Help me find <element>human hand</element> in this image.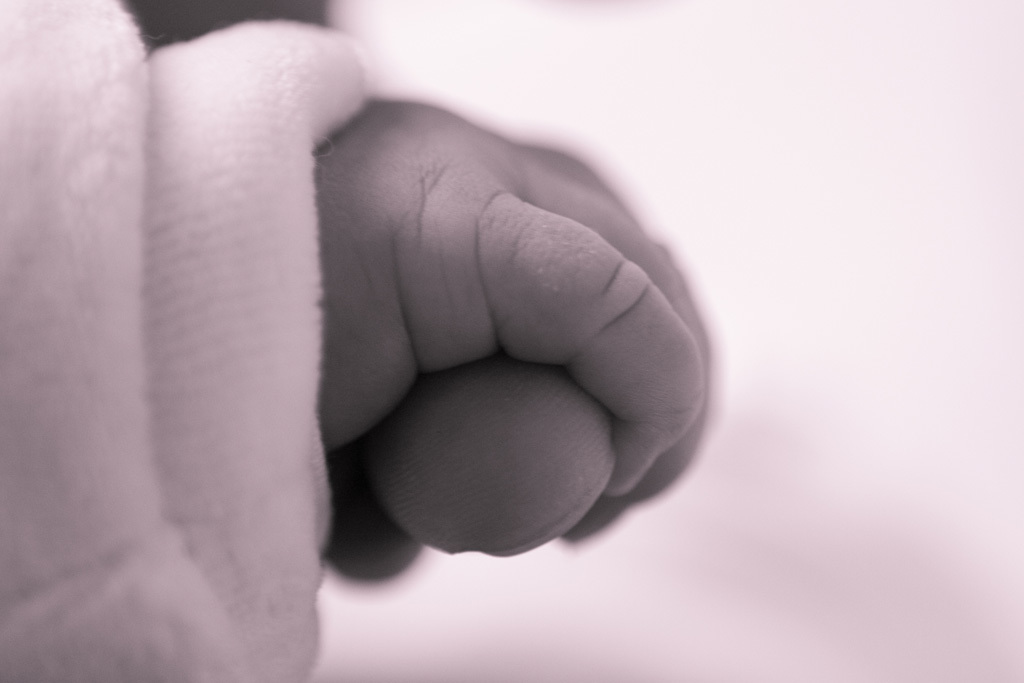
Found it: bbox(271, 32, 741, 600).
